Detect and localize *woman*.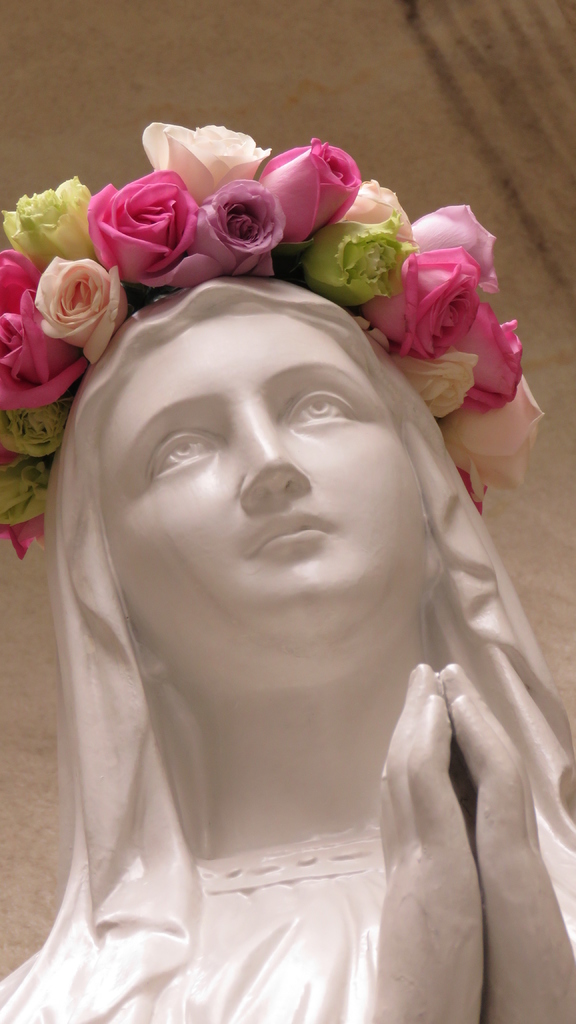
Localized at (13, 250, 543, 1018).
